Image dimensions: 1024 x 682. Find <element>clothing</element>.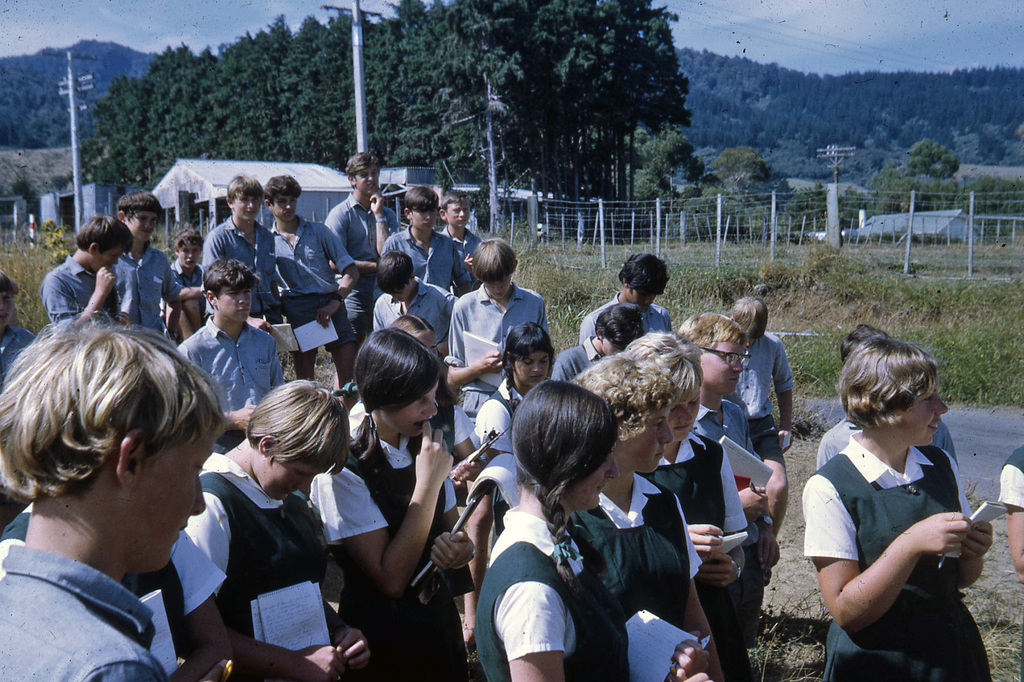
box(645, 426, 753, 681).
